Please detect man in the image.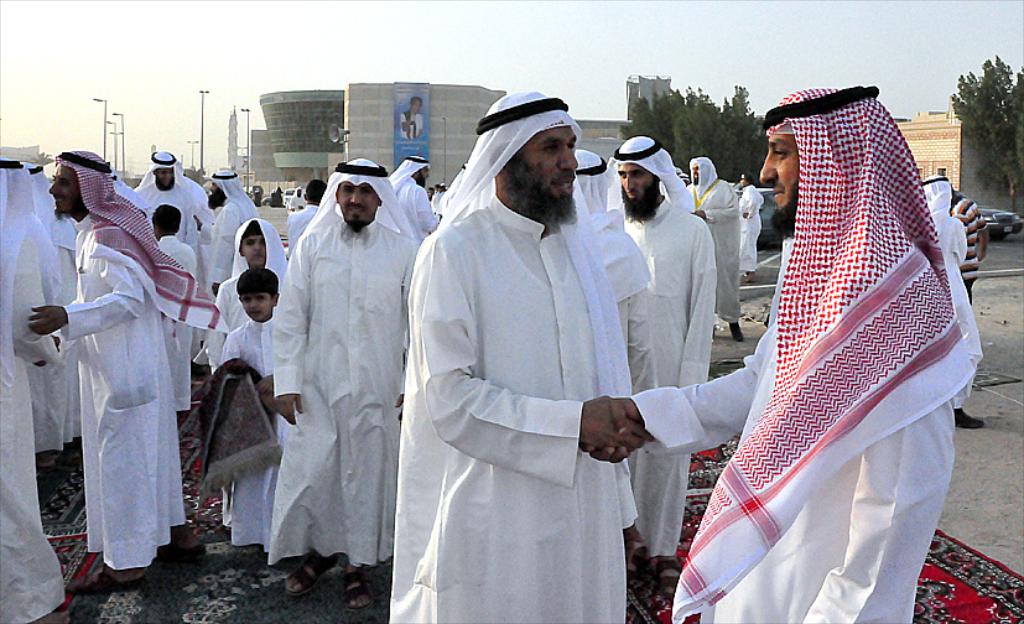
<region>389, 146, 454, 250</region>.
